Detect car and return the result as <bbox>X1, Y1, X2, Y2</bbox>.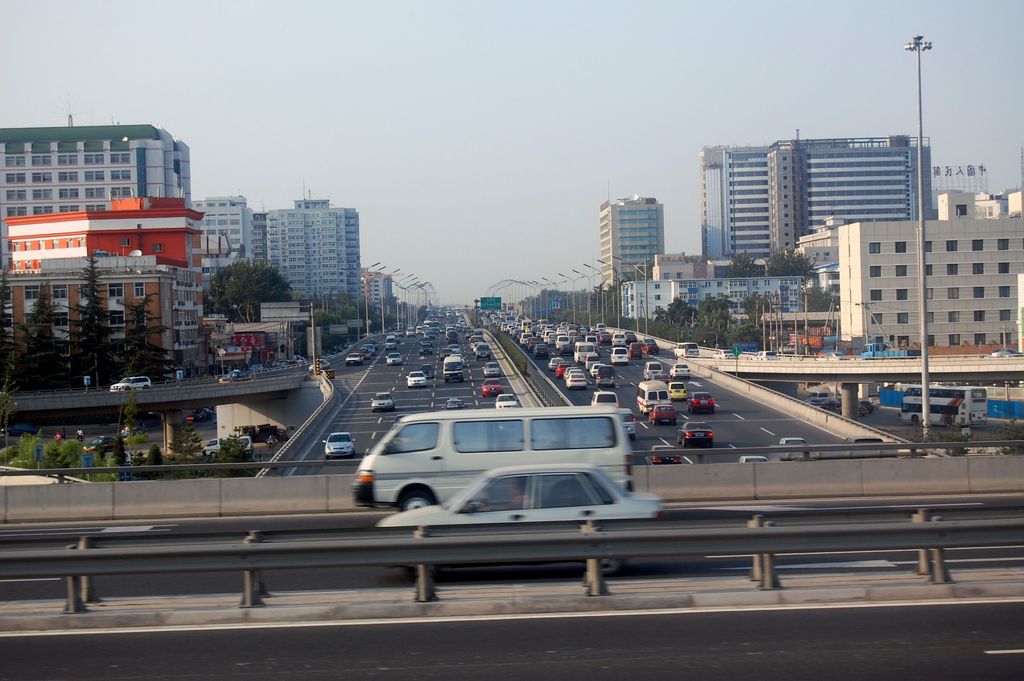
<bbox>419, 361, 432, 376</bbox>.
